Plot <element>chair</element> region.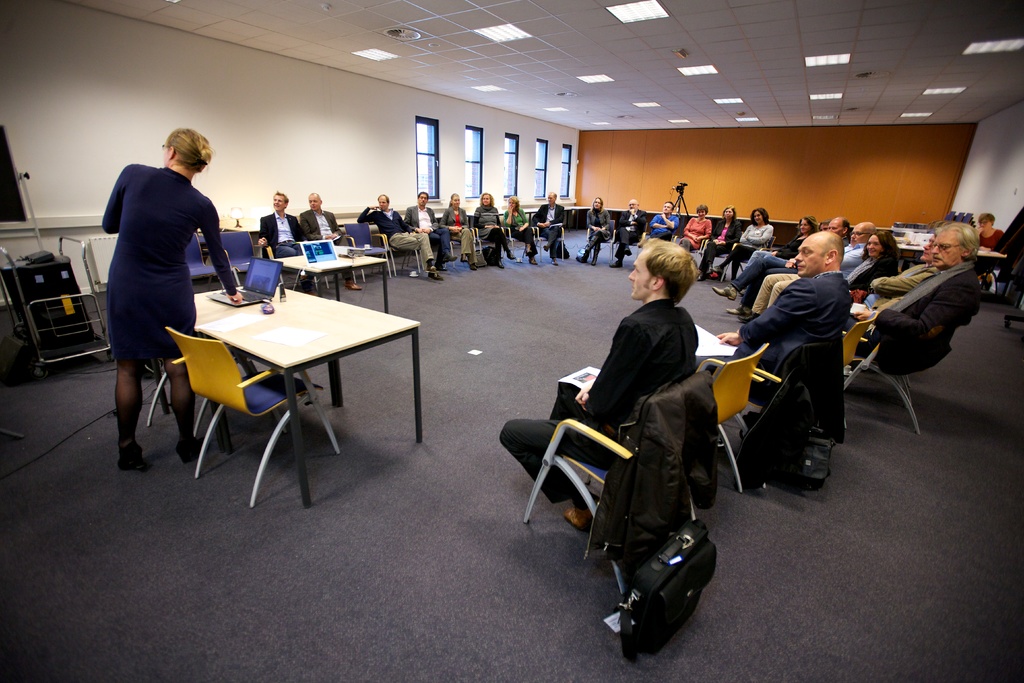
Plotted at box=[723, 236, 774, 279].
